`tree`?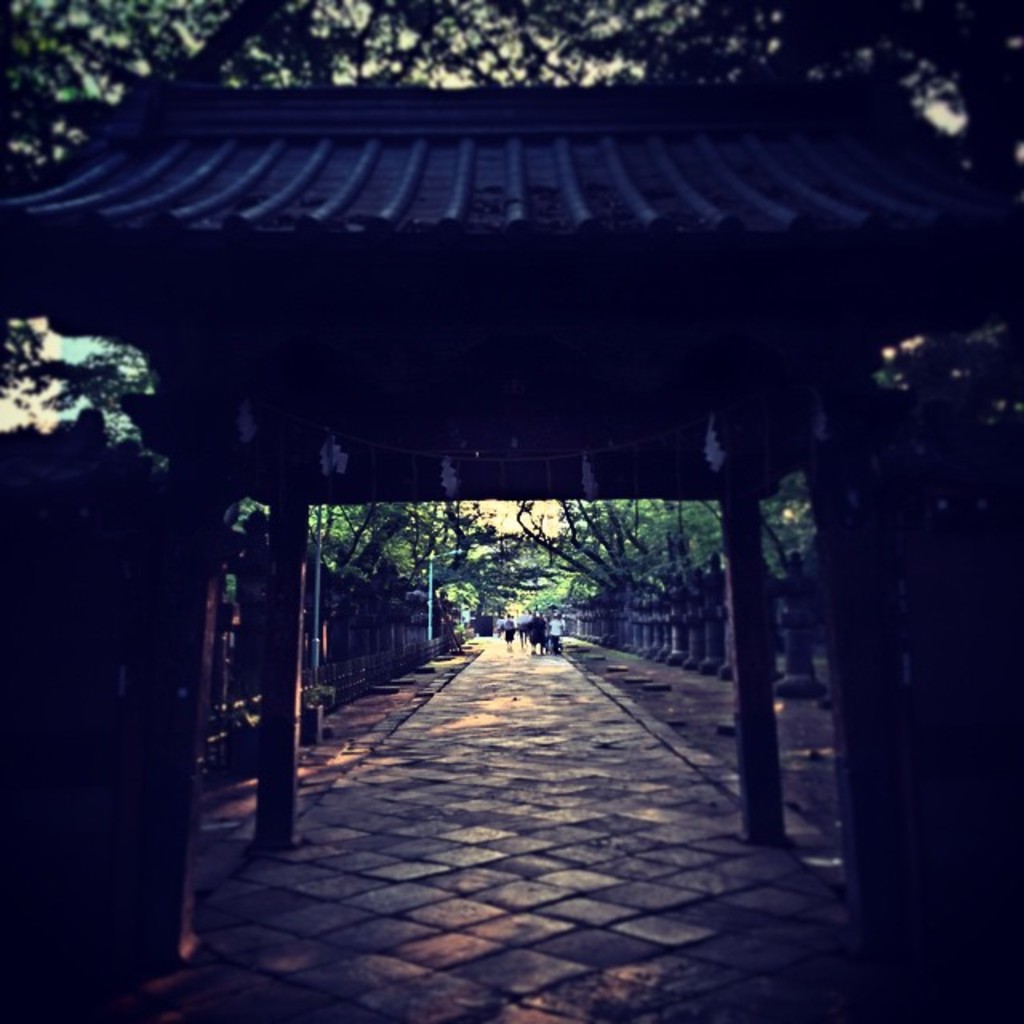
[0, 109, 1022, 614]
